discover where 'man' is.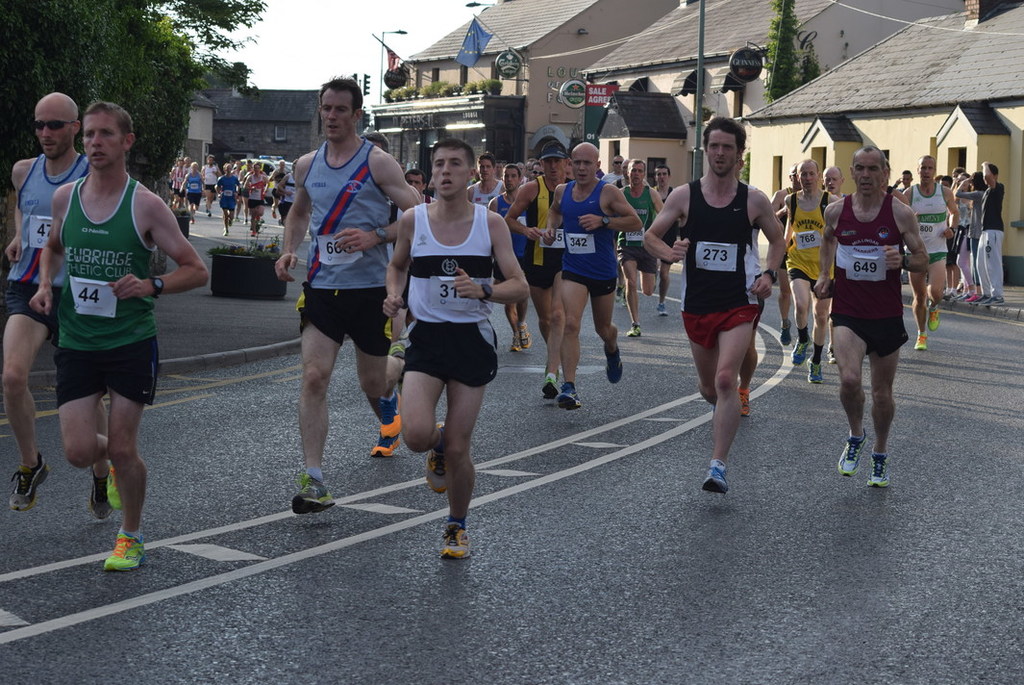
Discovered at Rect(638, 114, 786, 492).
